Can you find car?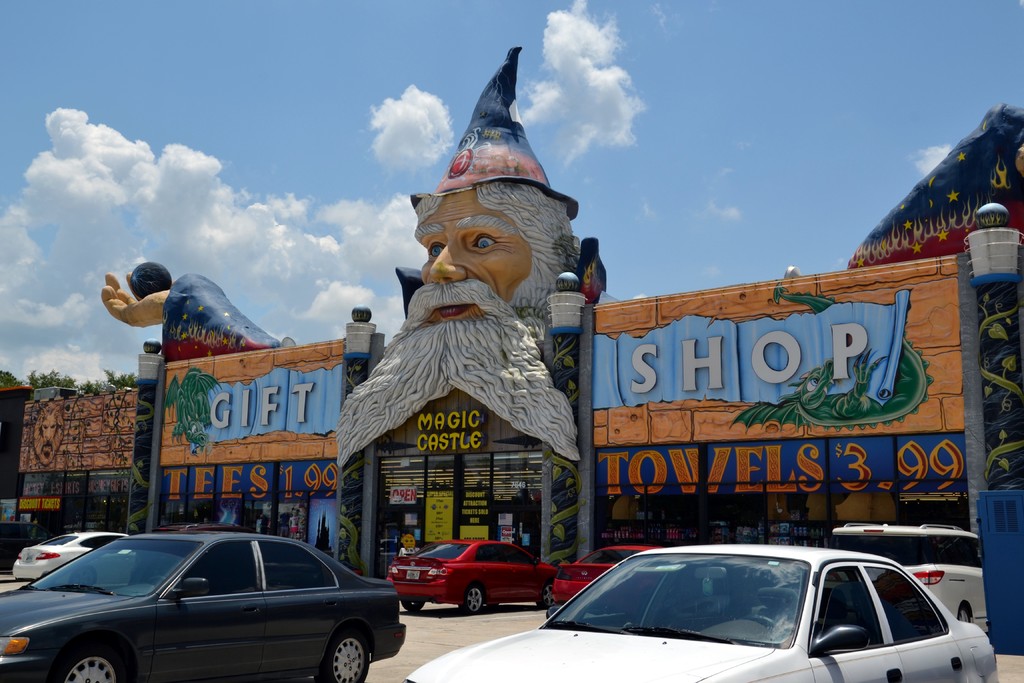
Yes, bounding box: bbox=(10, 532, 139, 588).
